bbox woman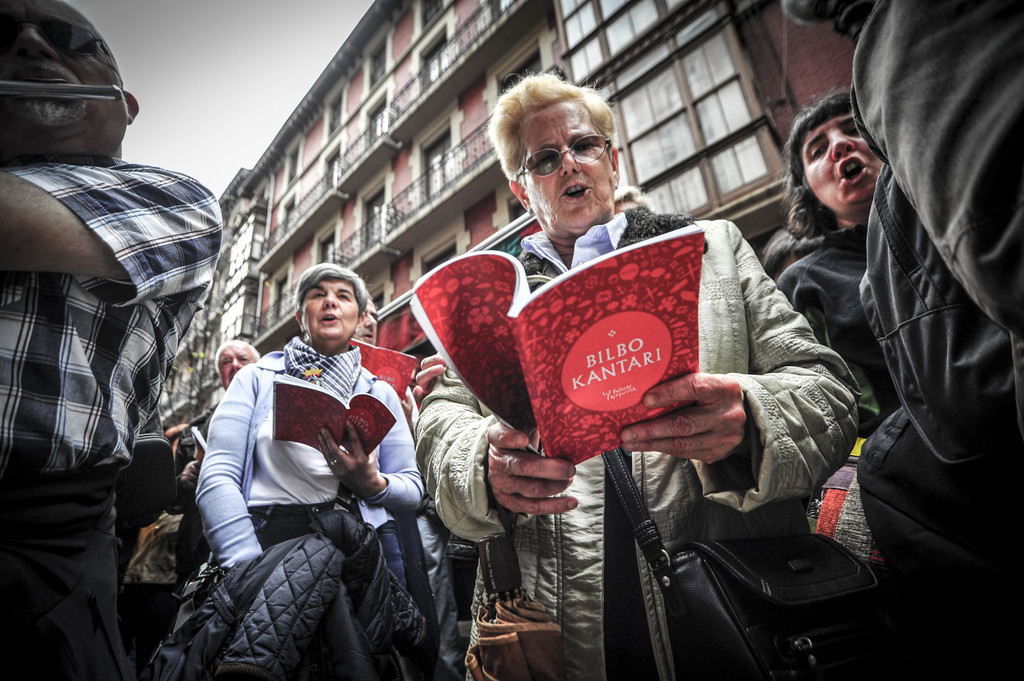
bbox=[775, 76, 887, 435]
